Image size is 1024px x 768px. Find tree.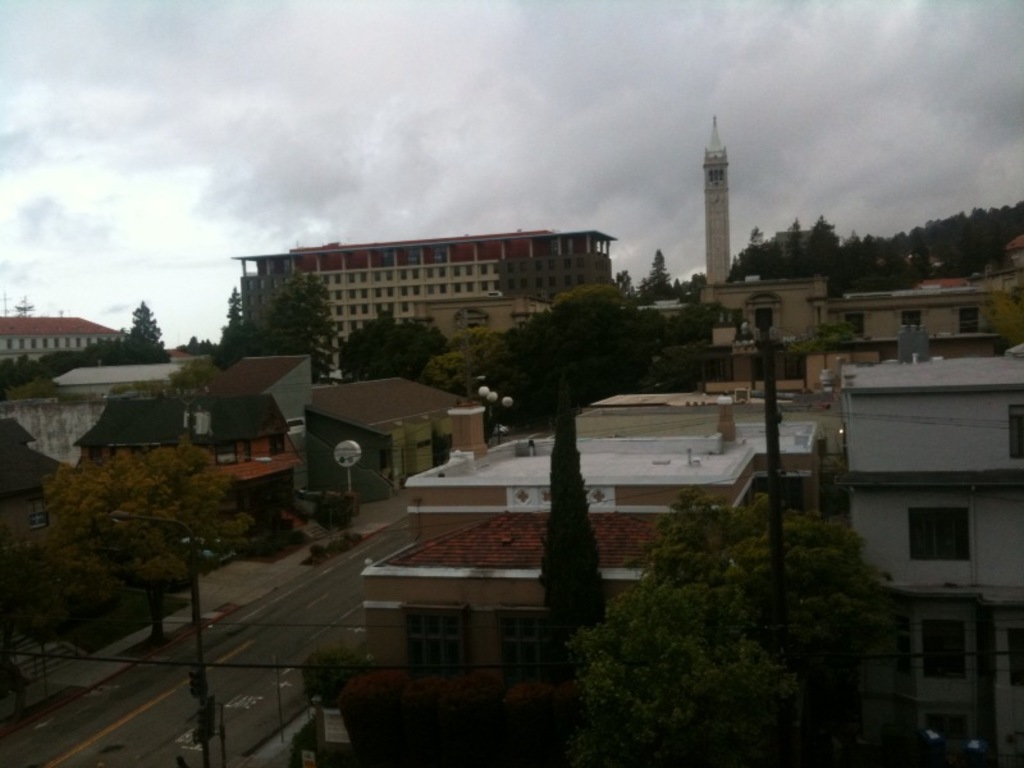
BBox(425, 326, 504, 445).
